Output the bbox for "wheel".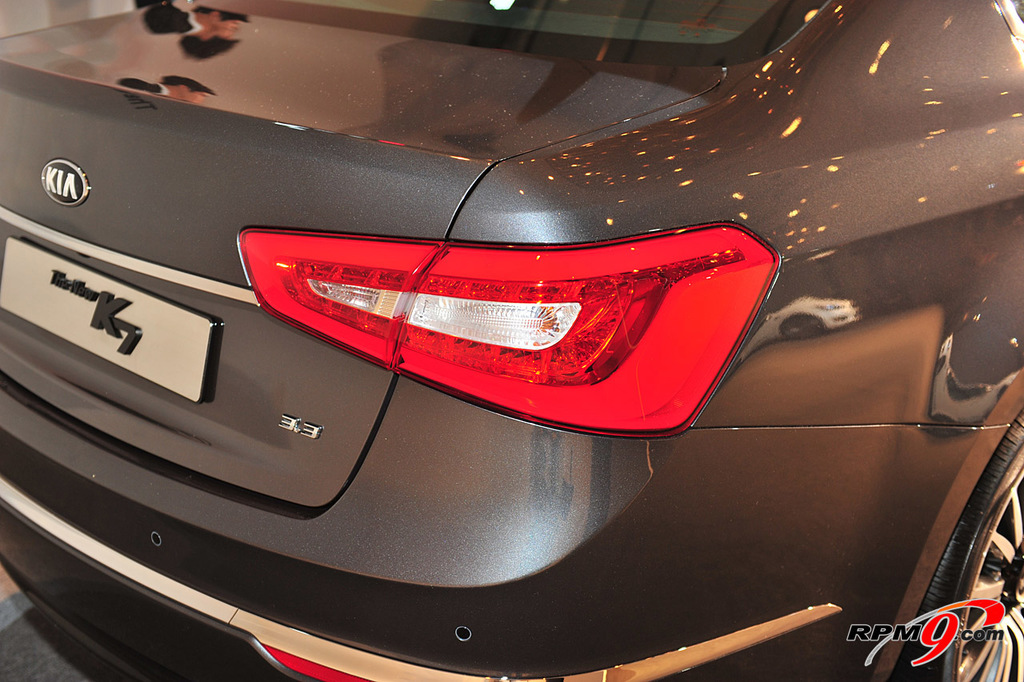
(908,417,1023,681).
